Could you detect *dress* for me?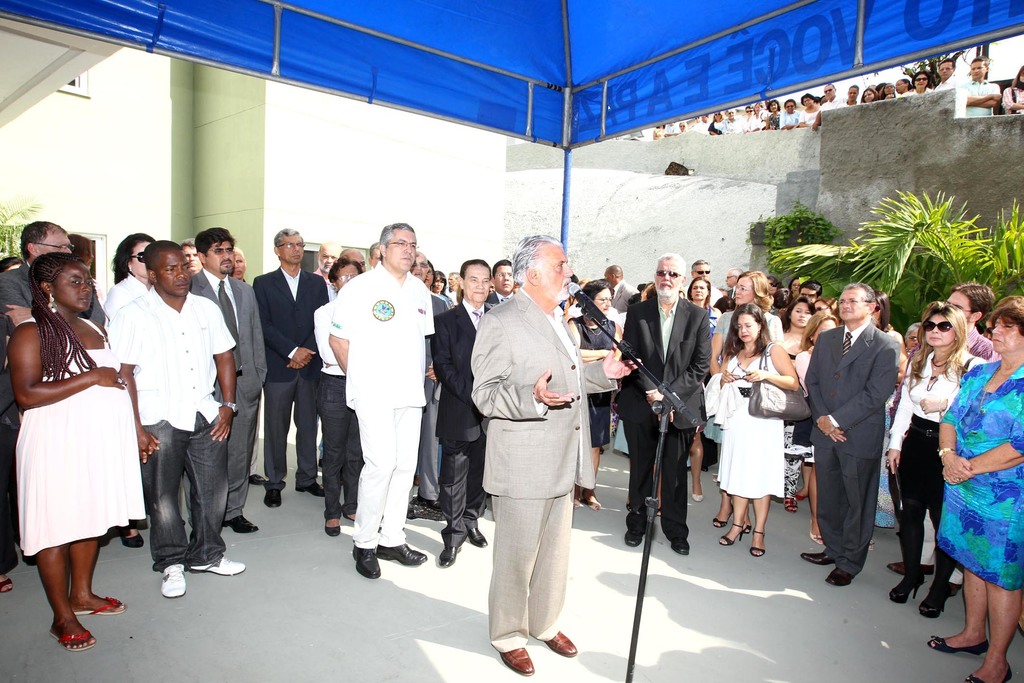
Detection result: 934/359/1023/593.
